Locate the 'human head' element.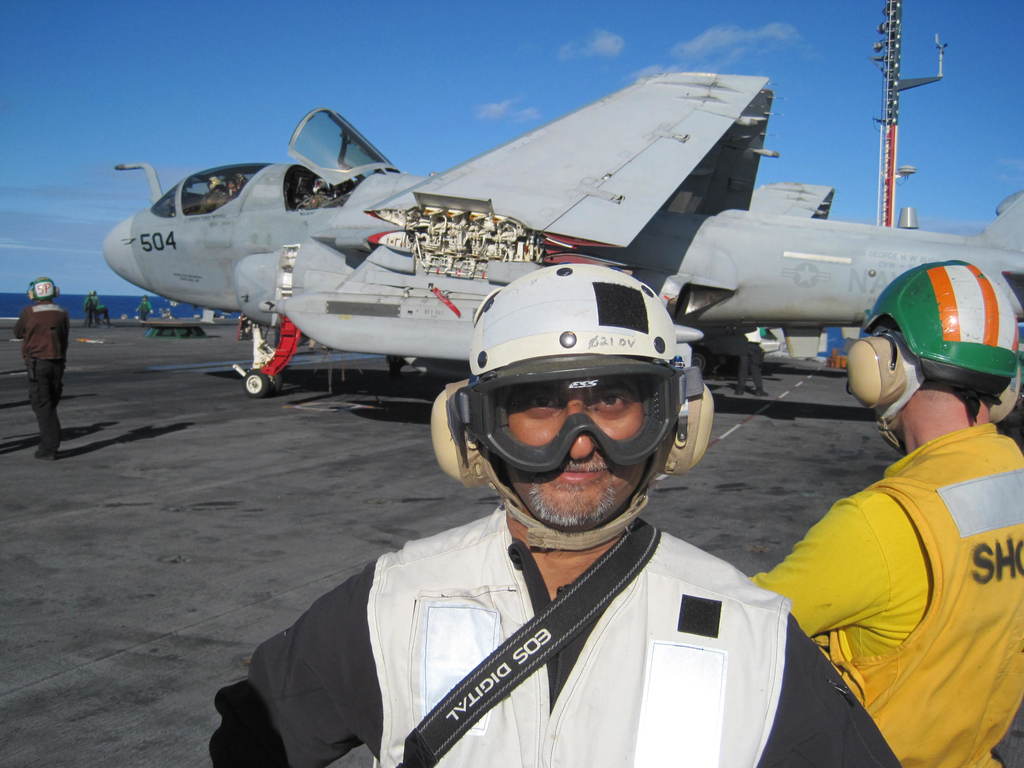
Element bbox: <bbox>861, 258, 1017, 444</bbox>.
